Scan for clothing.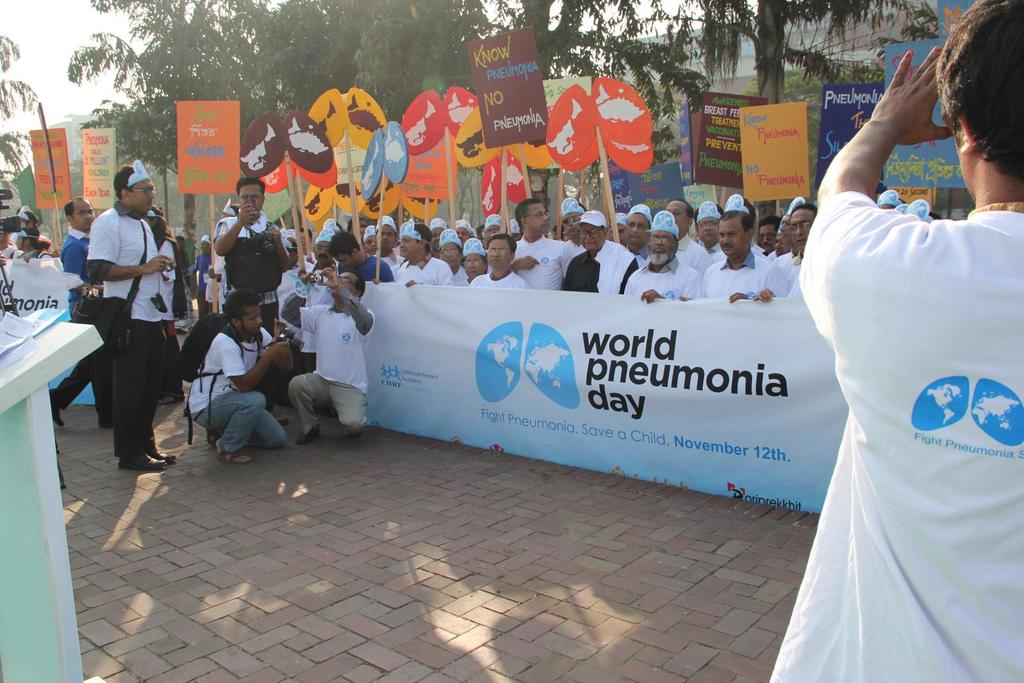
Scan result: (left=563, top=223, right=635, bottom=298).
